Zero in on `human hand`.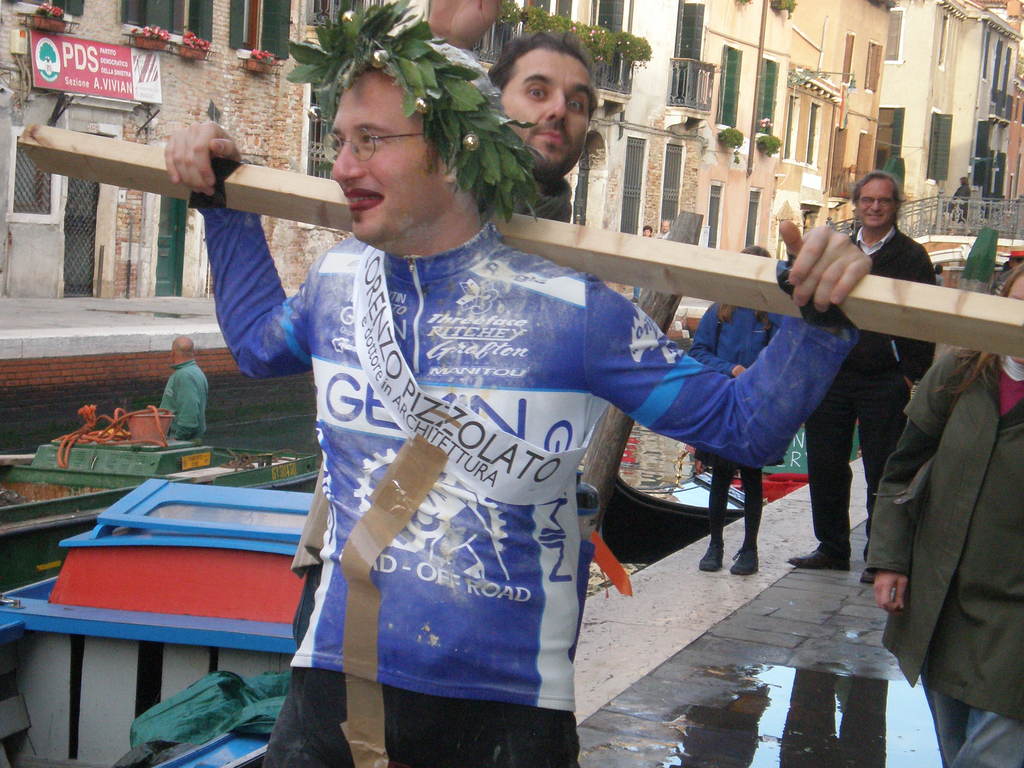
Zeroed in: 426, 0, 503, 45.
